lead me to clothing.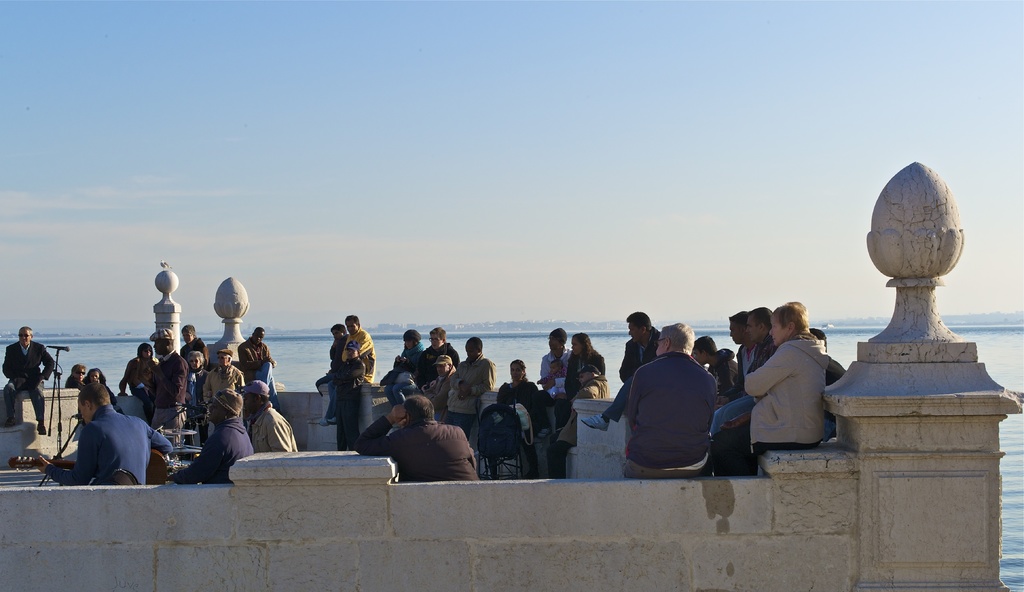
Lead to bbox=[426, 365, 461, 412].
